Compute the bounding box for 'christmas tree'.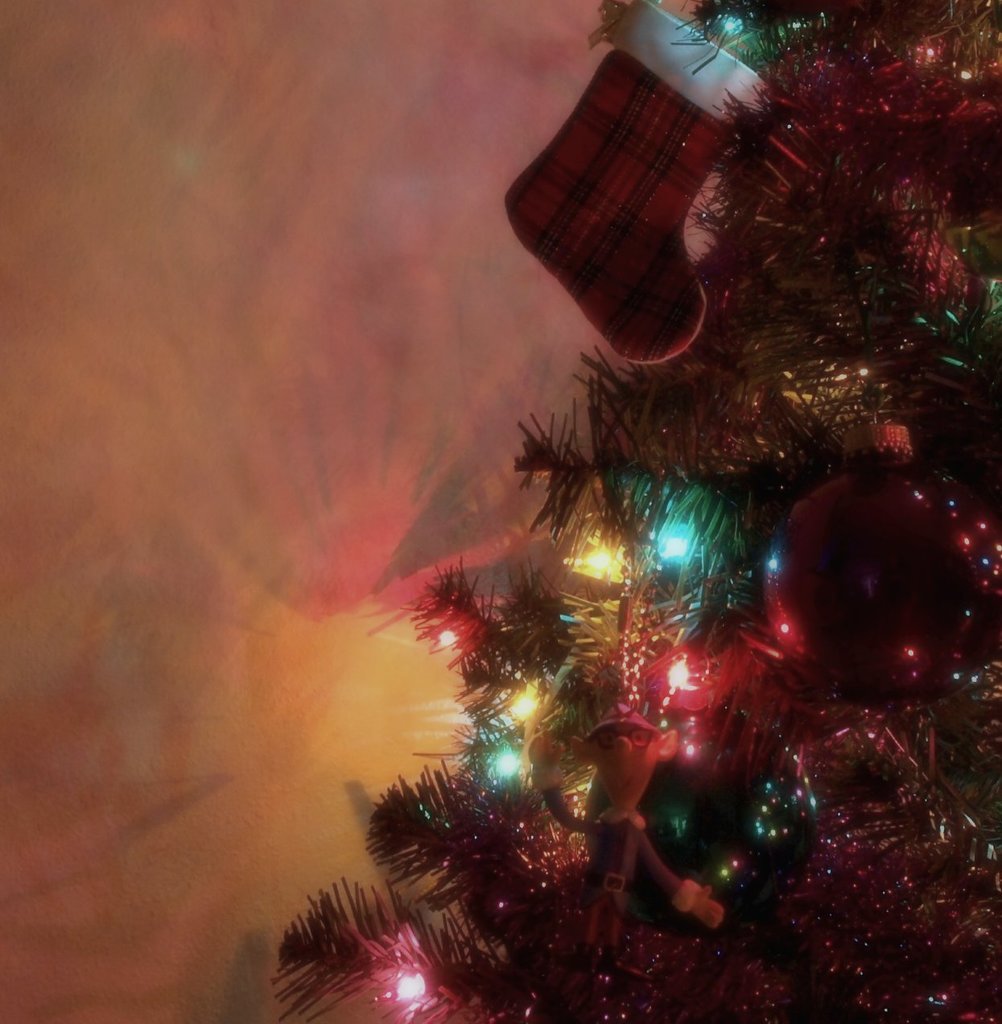
detection(270, 0, 1001, 1023).
